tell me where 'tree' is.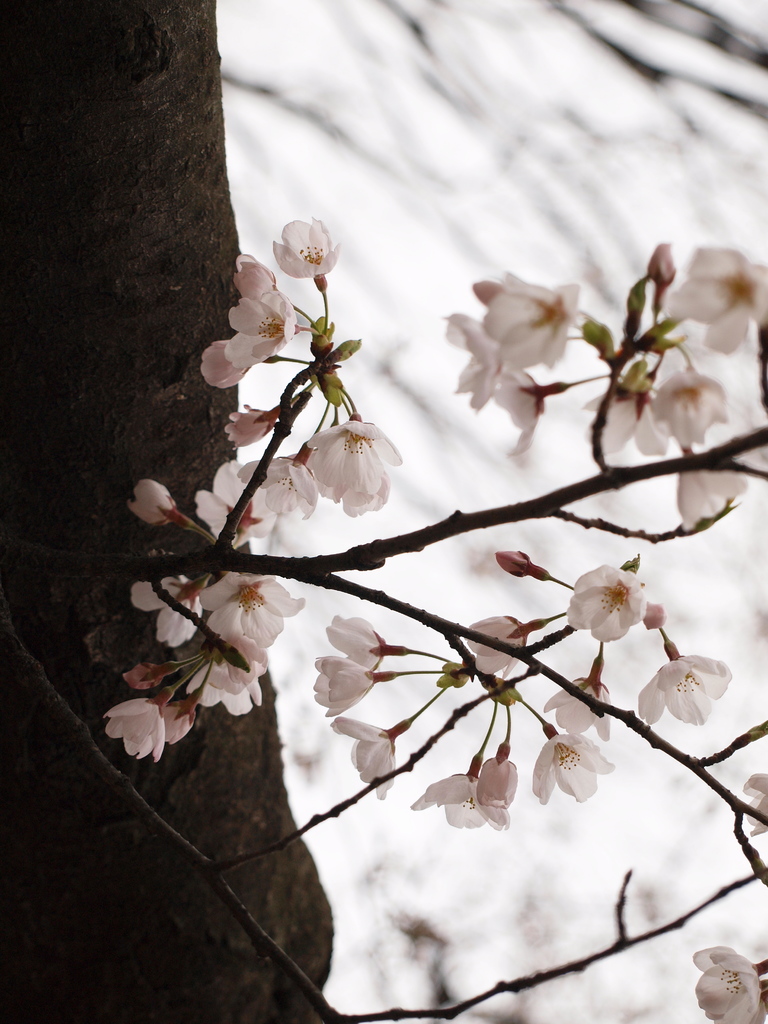
'tree' is at 0, 0, 767, 1023.
